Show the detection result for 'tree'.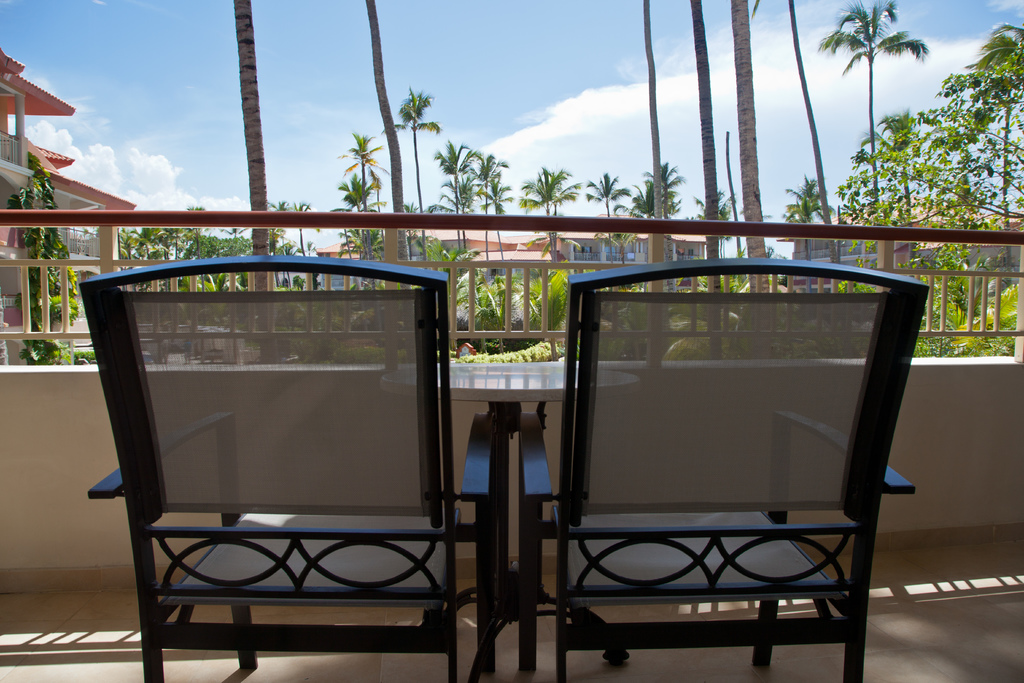
bbox=[815, 0, 933, 208].
